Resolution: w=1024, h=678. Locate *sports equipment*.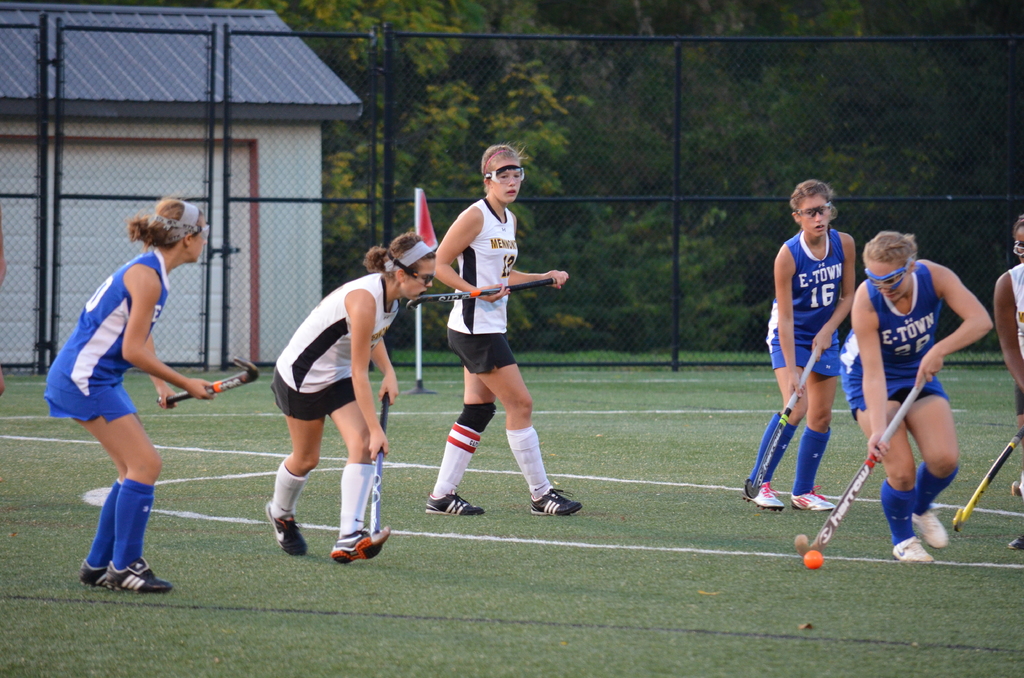
(426,492,488,517).
